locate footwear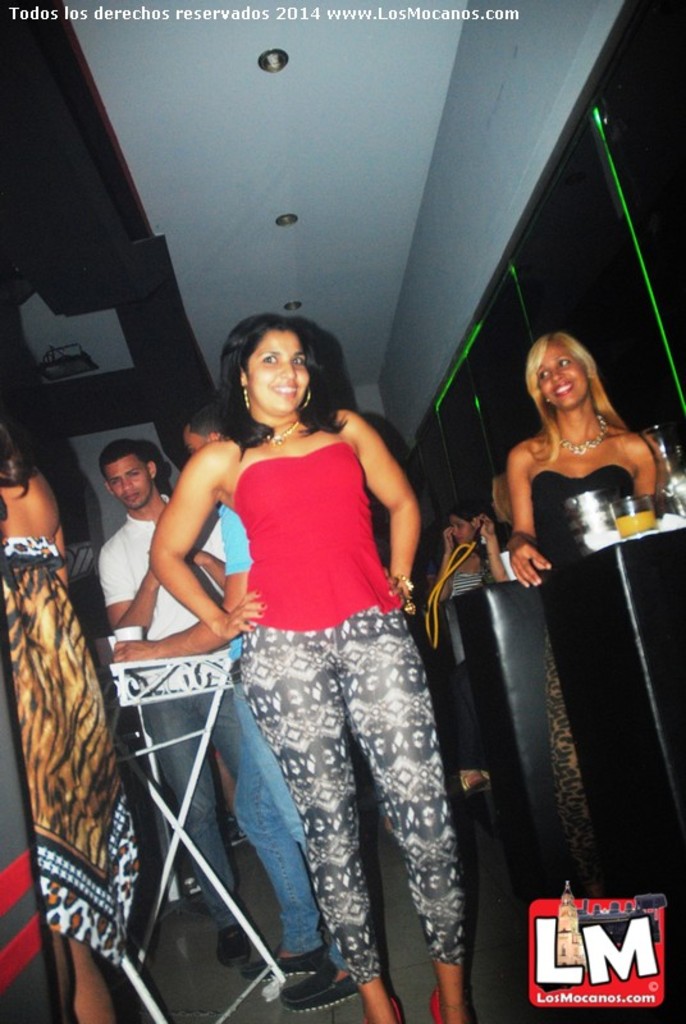
<region>367, 1006, 398, 1023</region>
